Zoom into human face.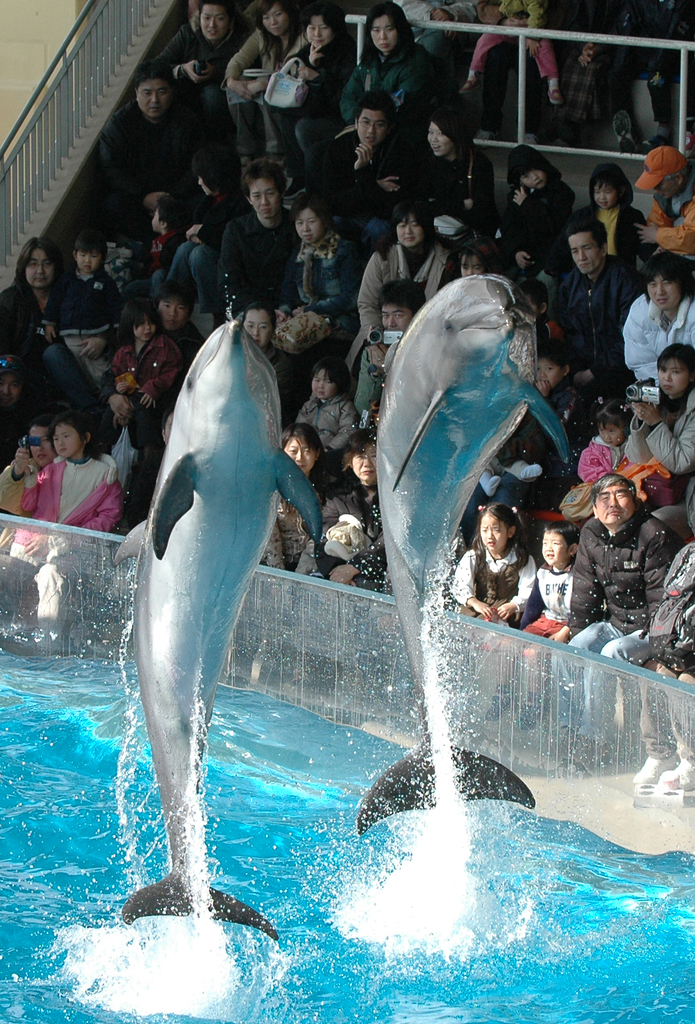
Zoom target: bbox=(147, 204, 161, 235).
